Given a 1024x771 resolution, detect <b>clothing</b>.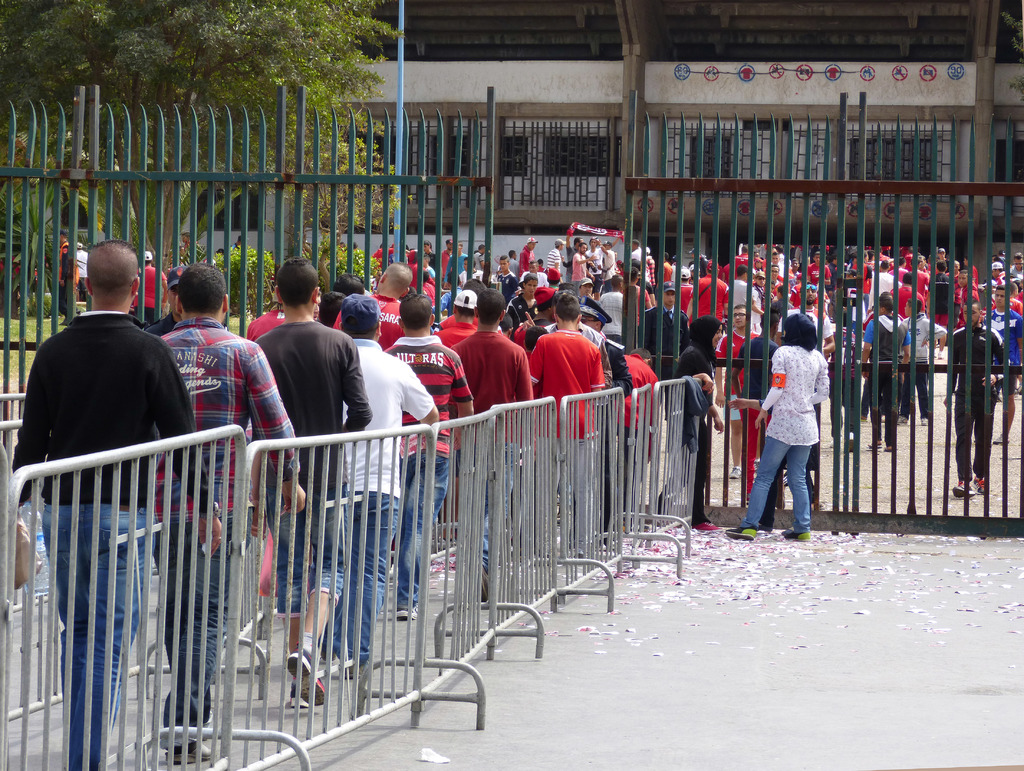
[979, 306, 1021, 386].
